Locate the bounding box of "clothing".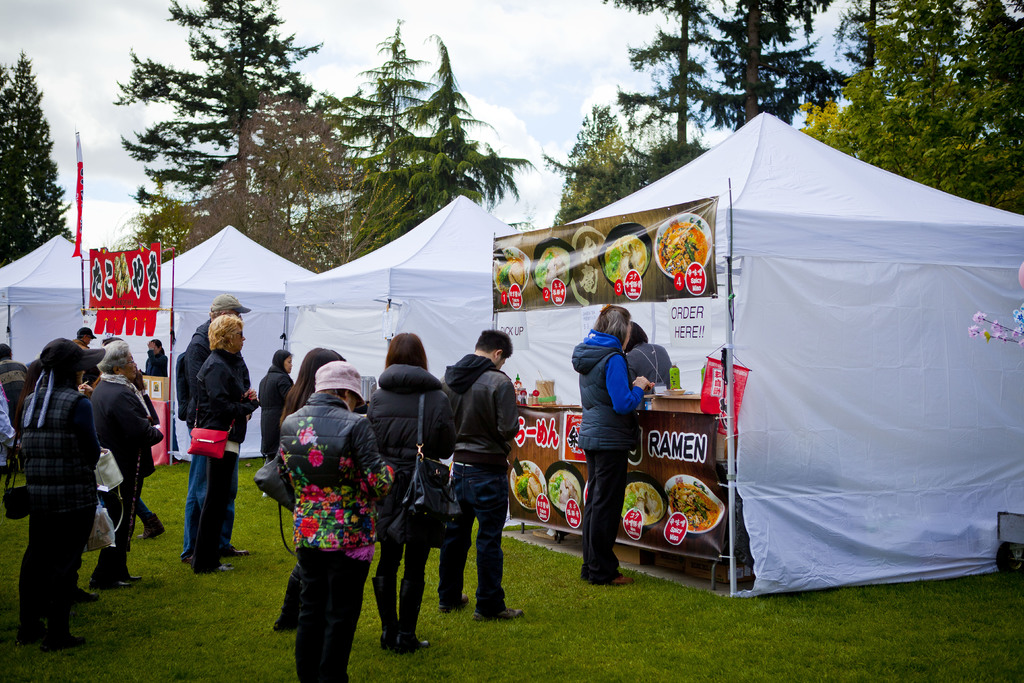
Bounding box: pyautogui.locateOnScreen(438, 358, 517, 607).
